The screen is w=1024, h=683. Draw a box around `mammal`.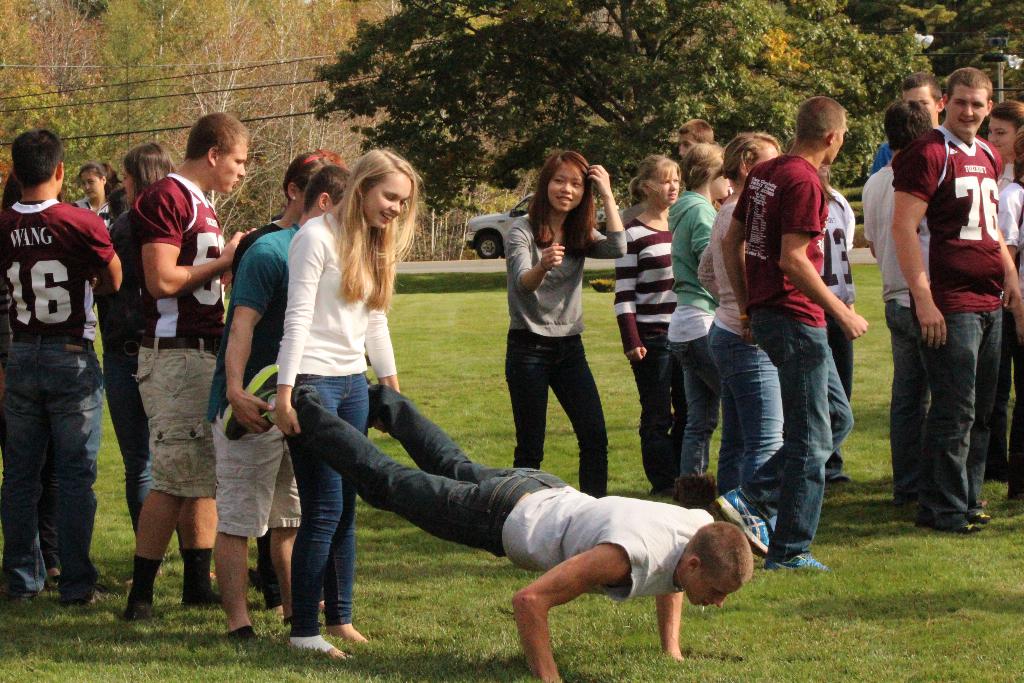
(x1=779, y1=133, x2=856, y2=482).
